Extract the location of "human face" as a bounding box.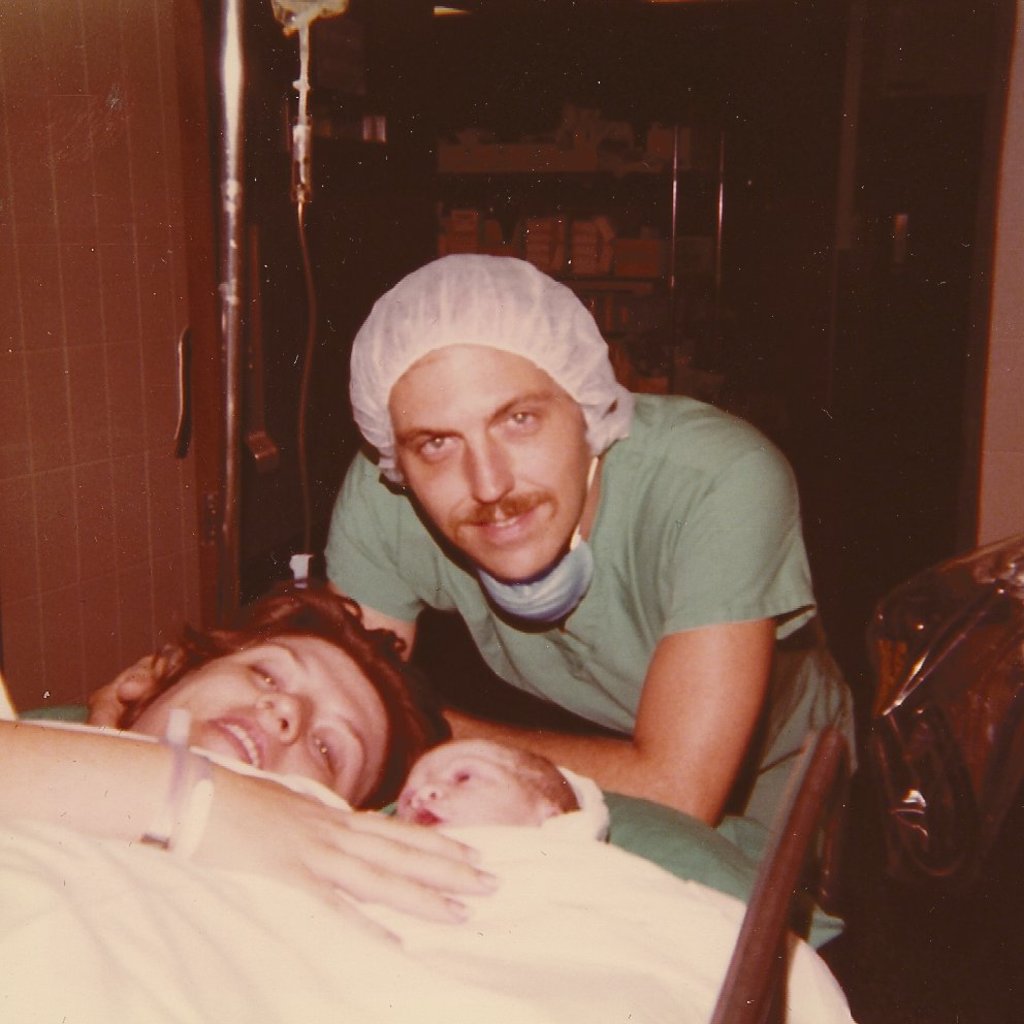
bbox(392, 739, 545, 828).
